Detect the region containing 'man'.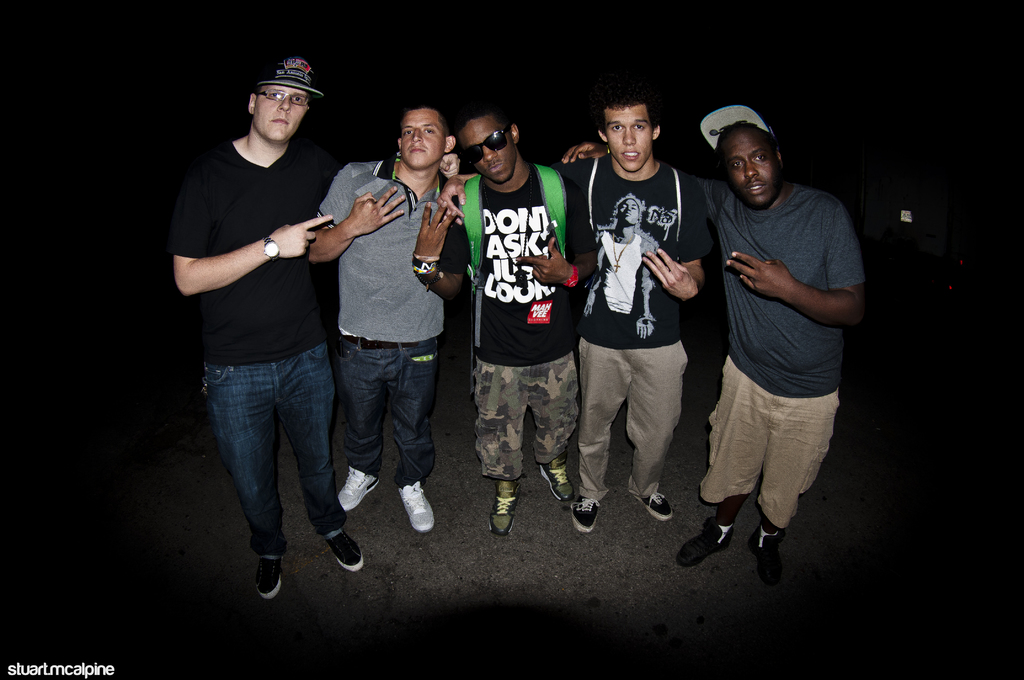
pyautogui.locateOnScreen(168, 56, 460, 607).
